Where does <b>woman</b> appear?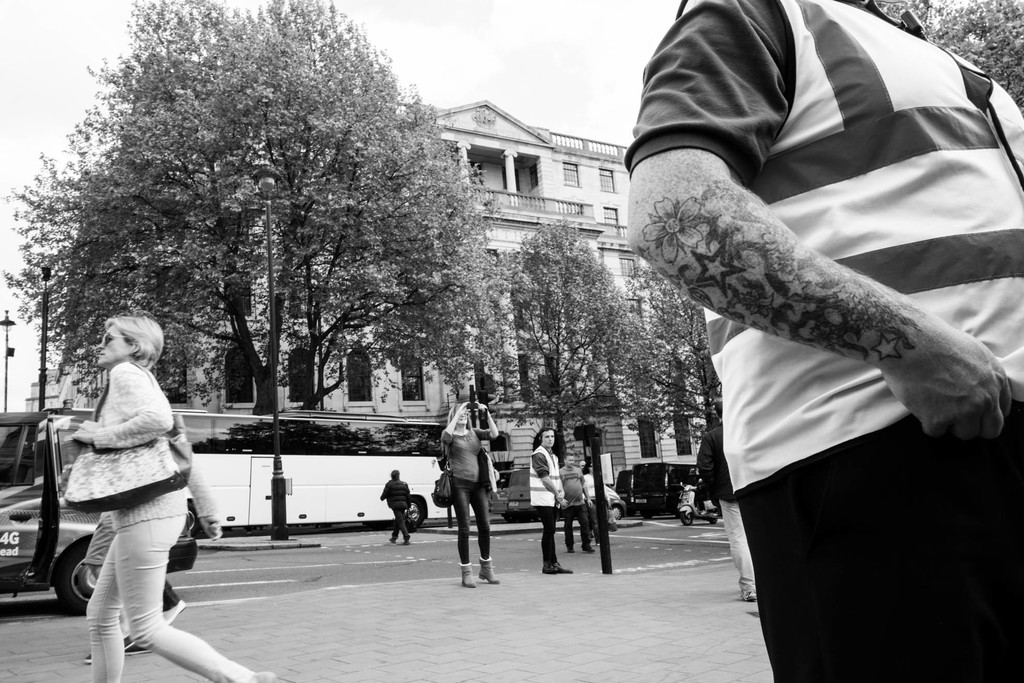
Appears at (x1=424, y1=379, x2=507, y2=582).
